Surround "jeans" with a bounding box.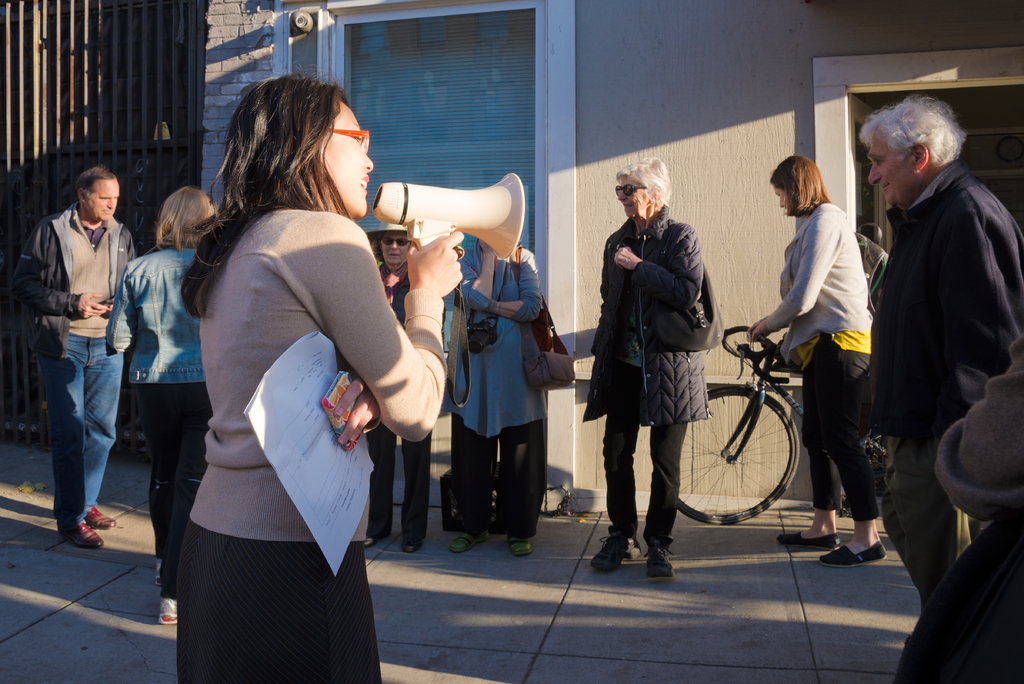
region(28, 330, 113, 562).
